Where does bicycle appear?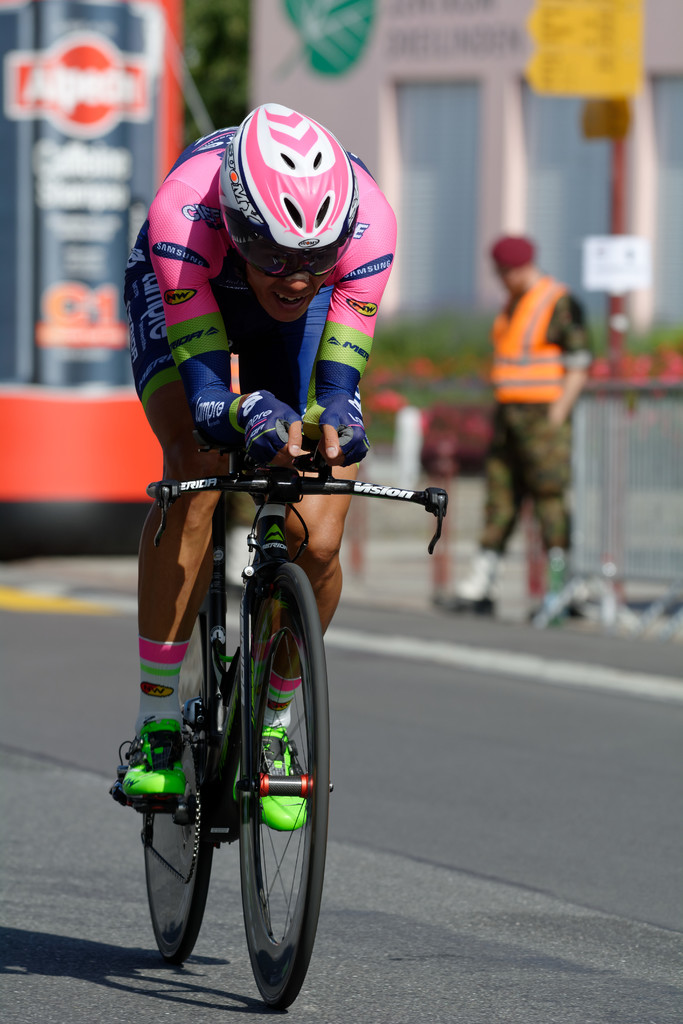
Appears at l=136, t=470, r=448, b=1017.
